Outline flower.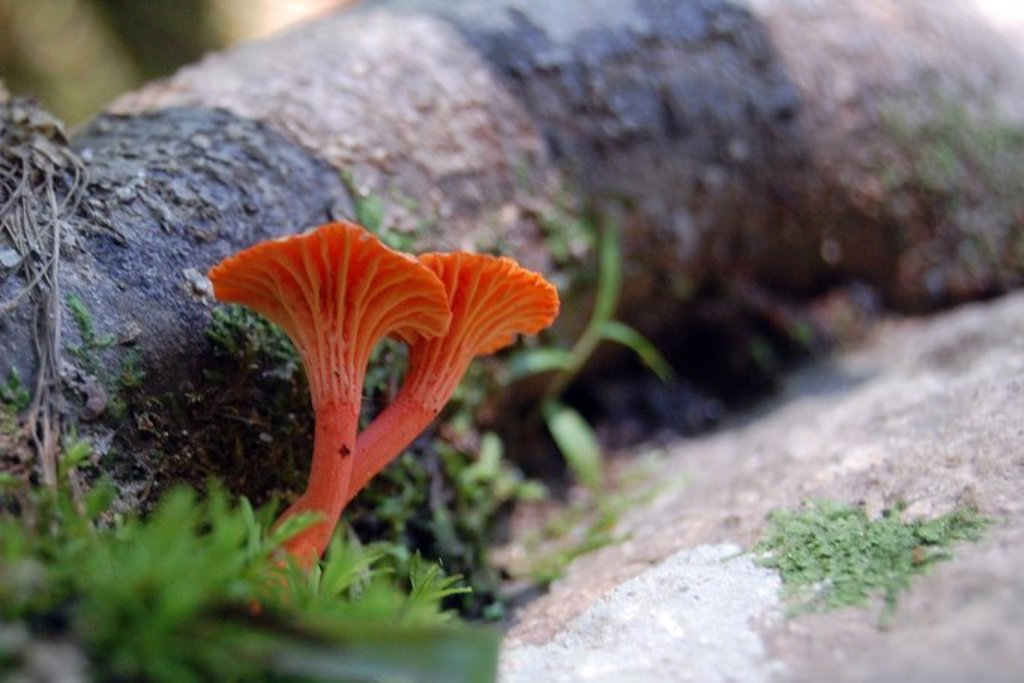
Outline: rect(201, 216, 455, 614).
